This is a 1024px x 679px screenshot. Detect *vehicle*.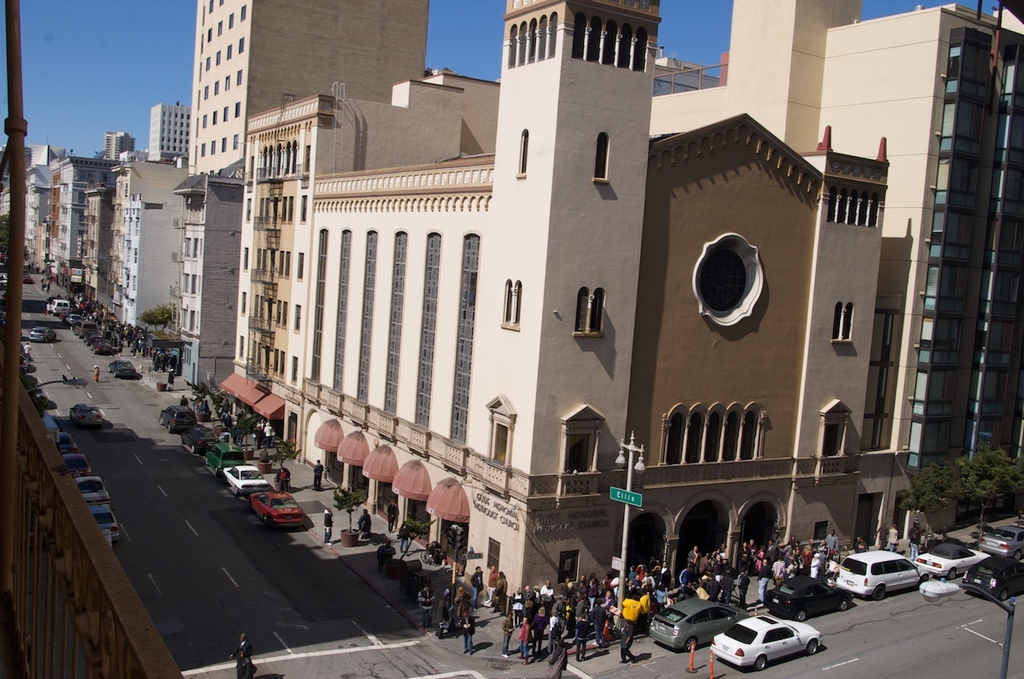
box(68, 400, 101, 425).
